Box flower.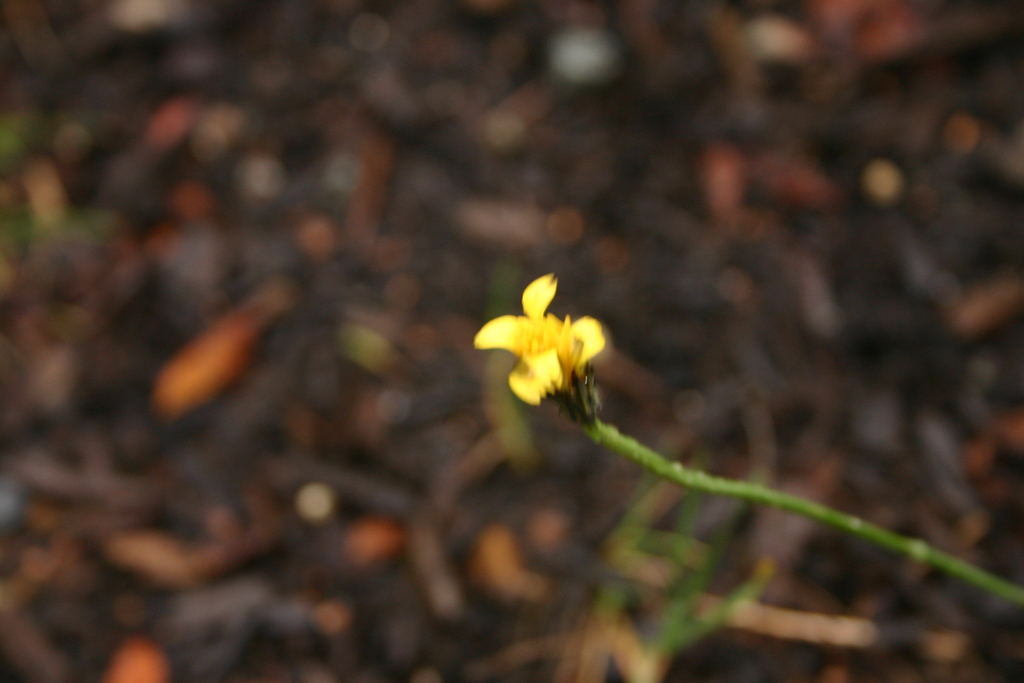
crop(461, 259, 613, 413).
